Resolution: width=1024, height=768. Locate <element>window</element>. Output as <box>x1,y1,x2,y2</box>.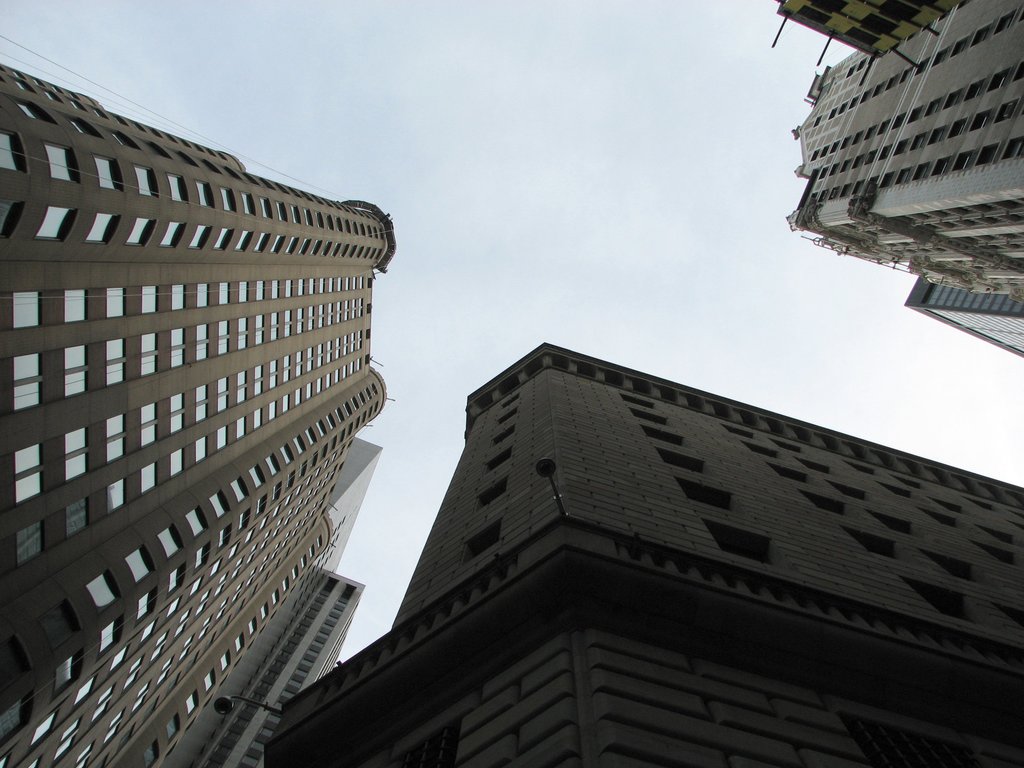
<box>235,417,248,441</box>.
